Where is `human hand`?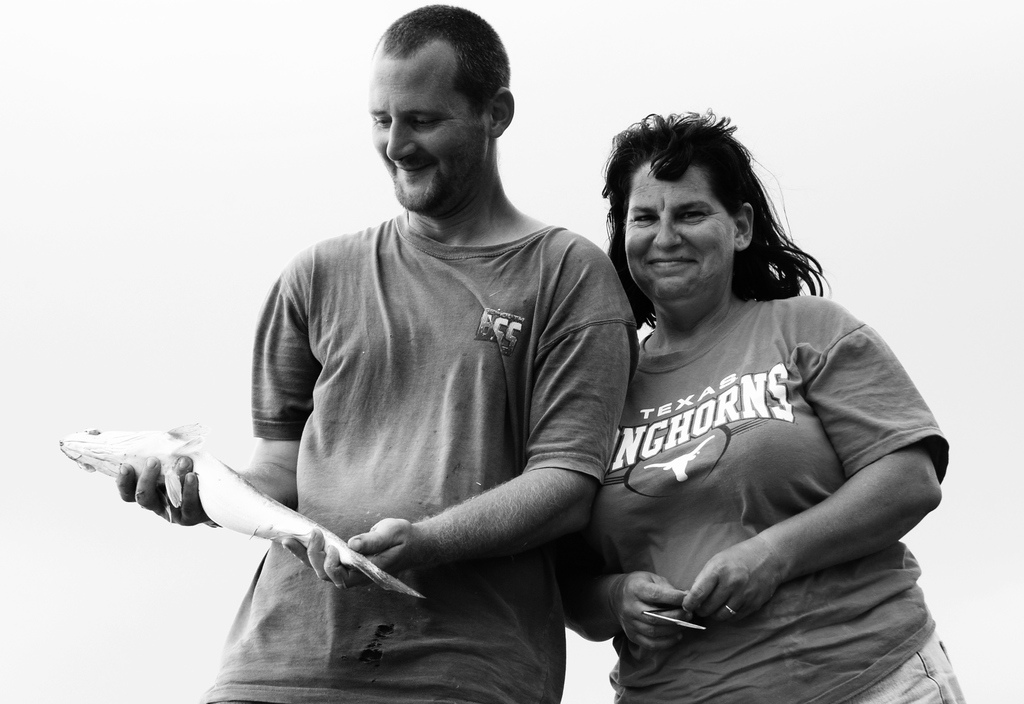
box(282, 517, 414, 588).
